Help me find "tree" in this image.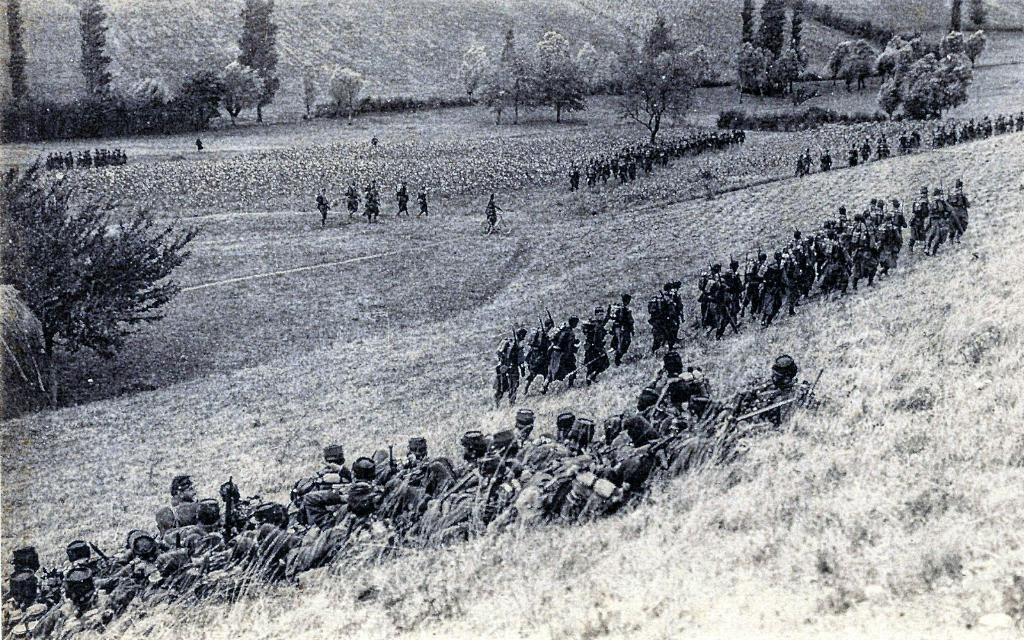
Found it: box=[236, 0, 283, 122].
